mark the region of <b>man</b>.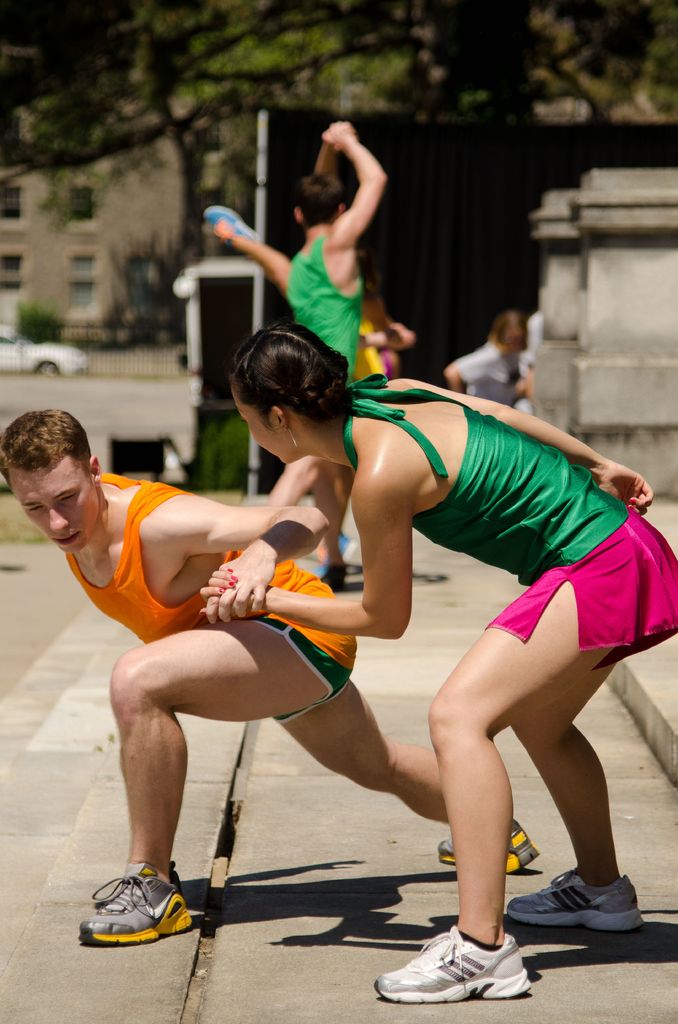
Region: [278, 120, 380, 581].
